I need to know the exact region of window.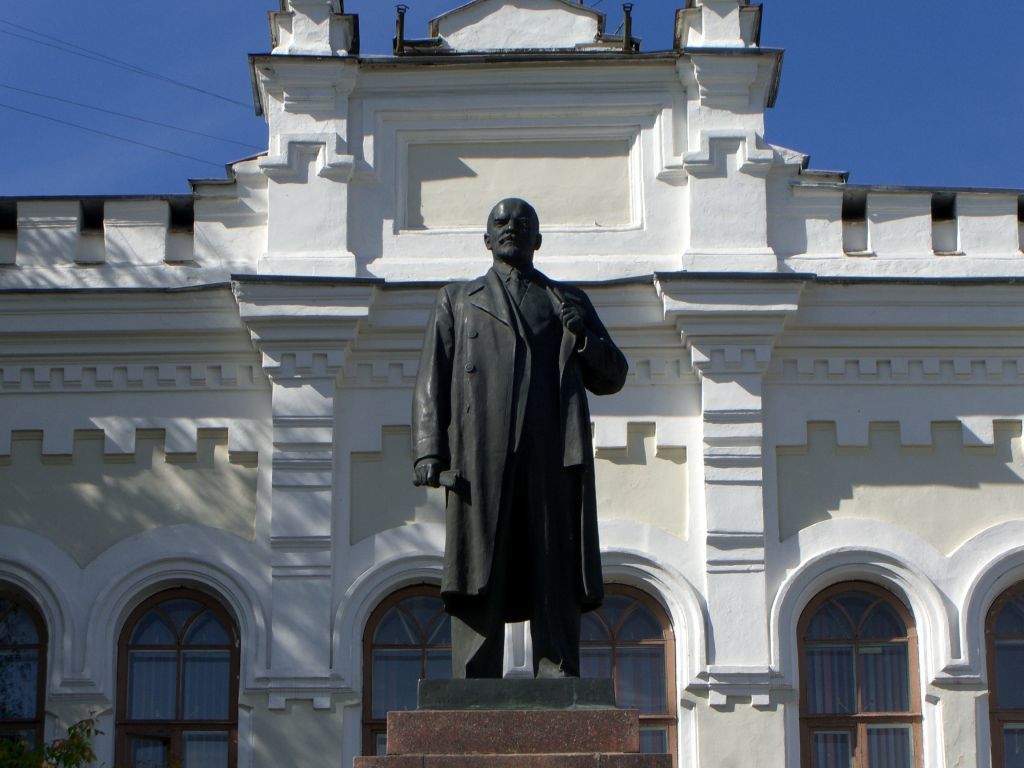
Region: box(0, 581, 48, 767).
